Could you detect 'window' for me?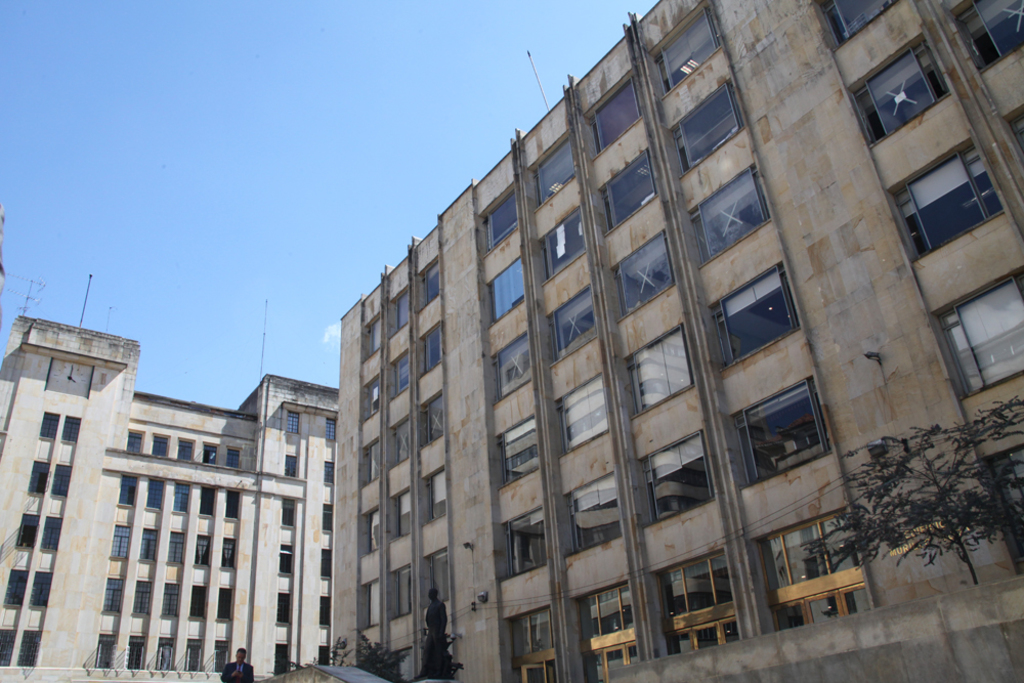
Detection result: detection(611, 227, 677, 319).
